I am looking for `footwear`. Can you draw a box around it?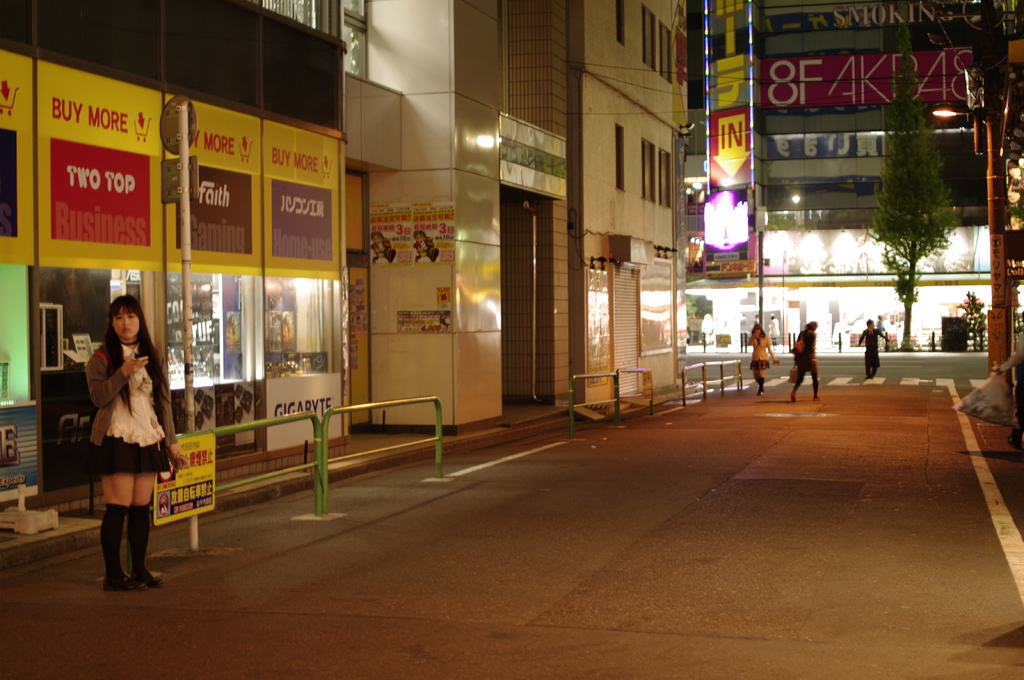
Sure, the bounding box is bbox=[135, 565, 157, 586].
